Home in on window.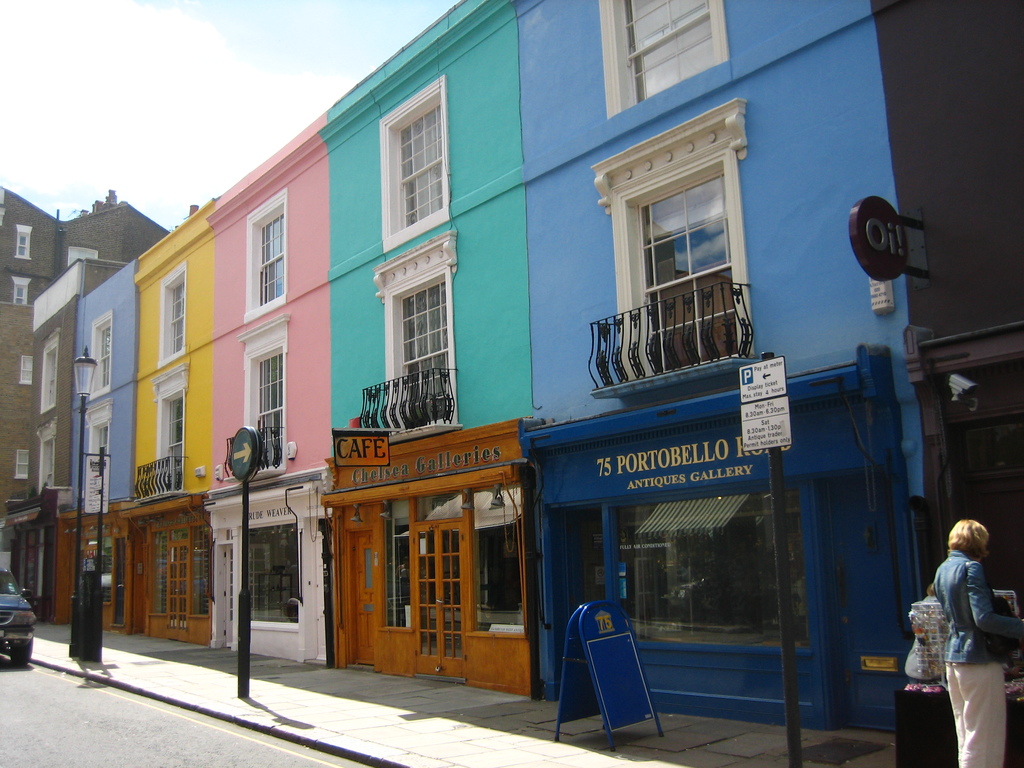
Homed in at bbox=(18, 354, 32, 385).
